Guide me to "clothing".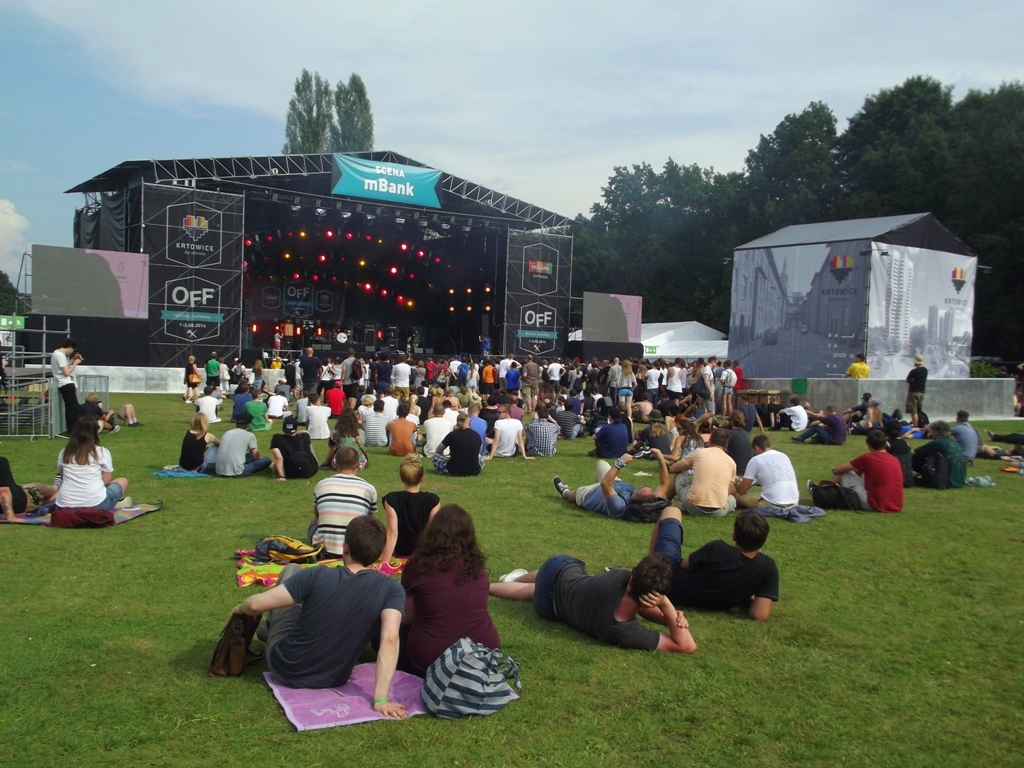
Guidance: bbox=[57, 445, 125, 508].
